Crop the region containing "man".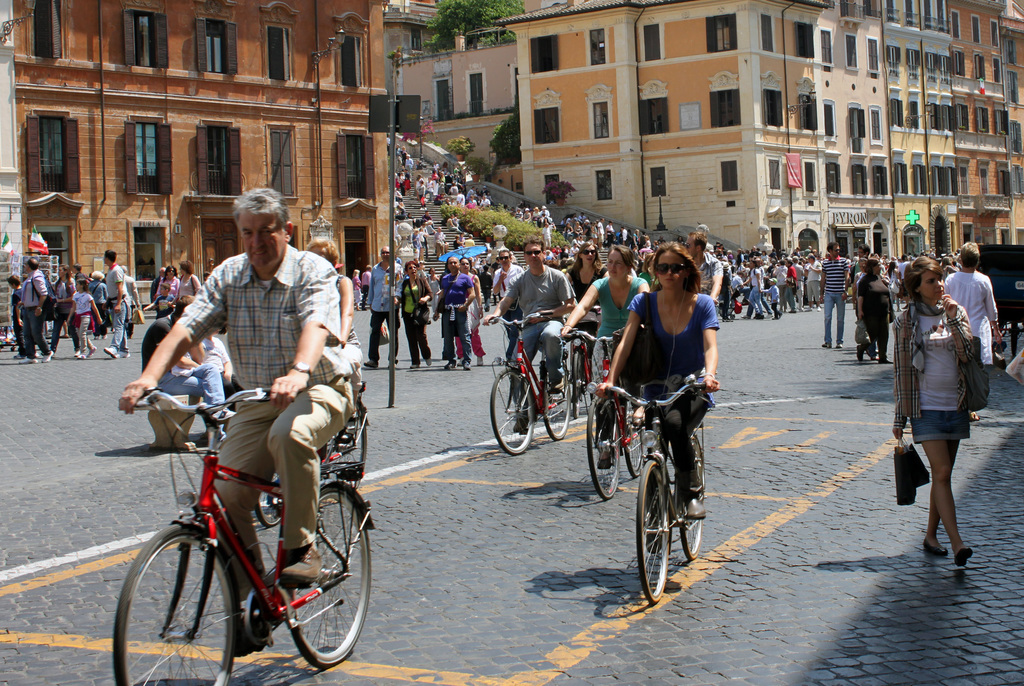
Crop region: box(853, 253, 860, 259).
